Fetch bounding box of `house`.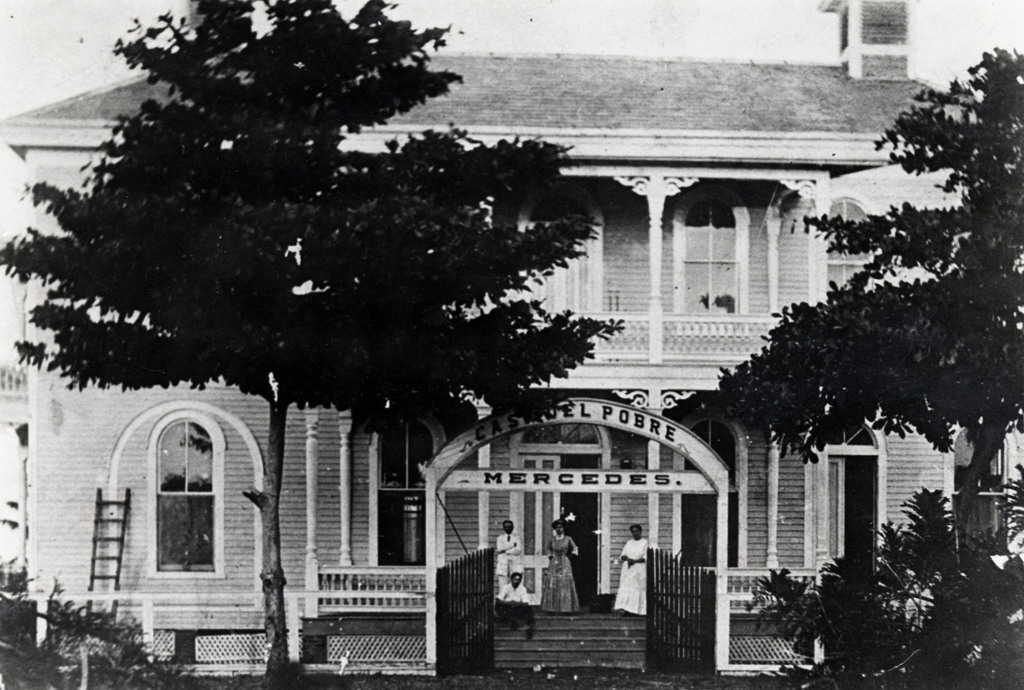
Bbox: rect(0, 0, 1023, 673).
